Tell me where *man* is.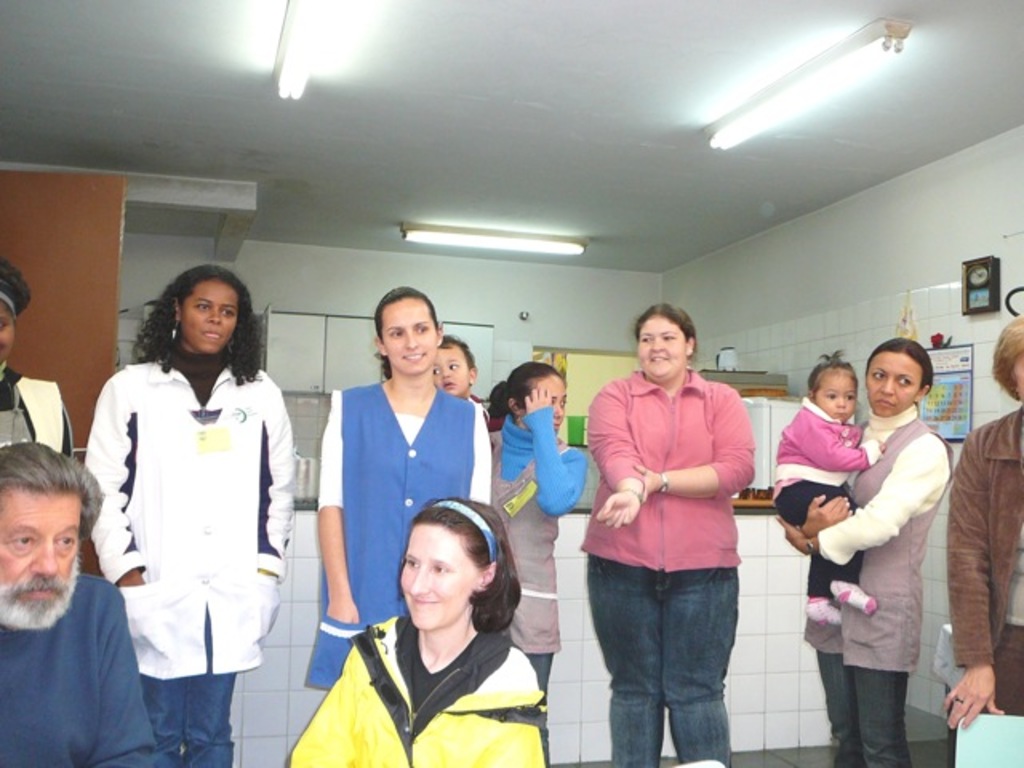
*man* is at region(0, 438, 141, 755).
